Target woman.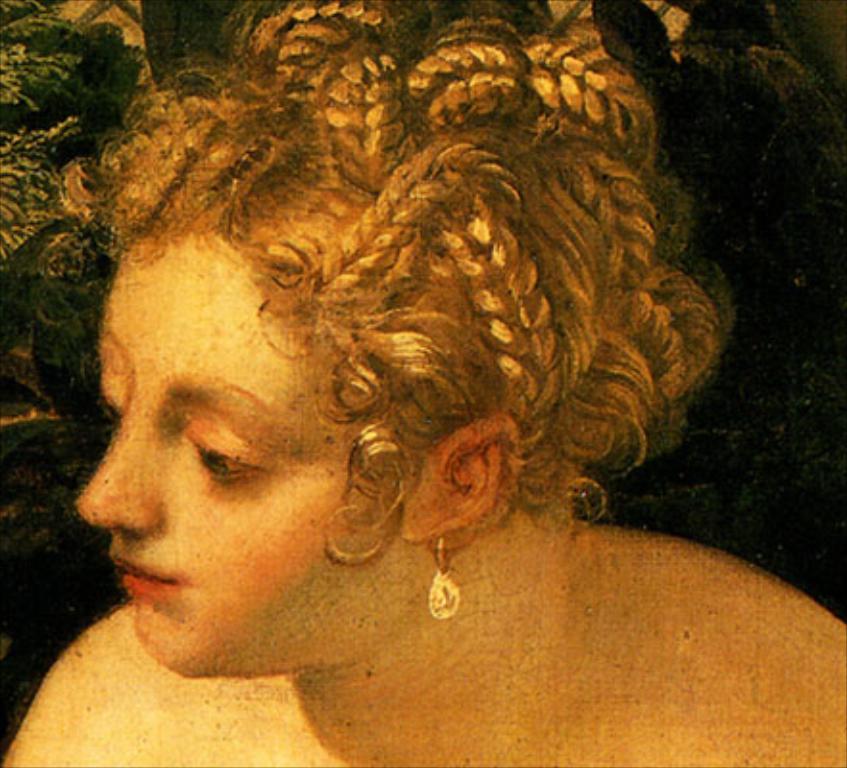
Target region: x1=33 y1=10 x2=776 y2=699.
